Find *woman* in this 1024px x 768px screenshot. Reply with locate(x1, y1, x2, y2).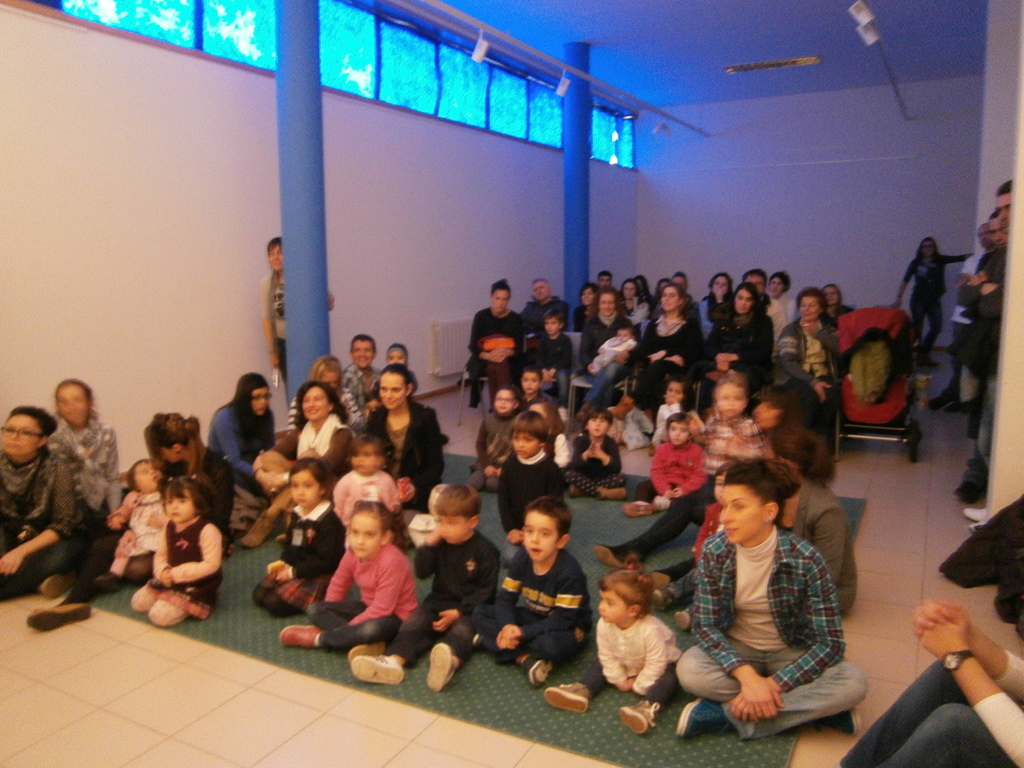
locate(701, 278, 774, 393).
